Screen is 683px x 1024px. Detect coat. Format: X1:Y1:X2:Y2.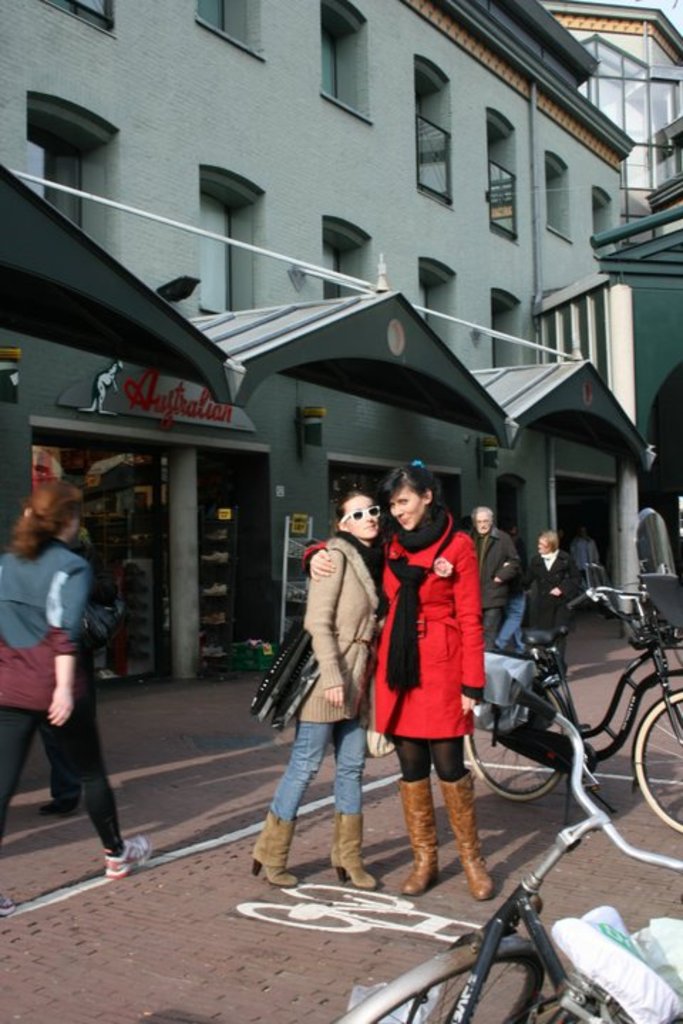
478:521:518:646.
